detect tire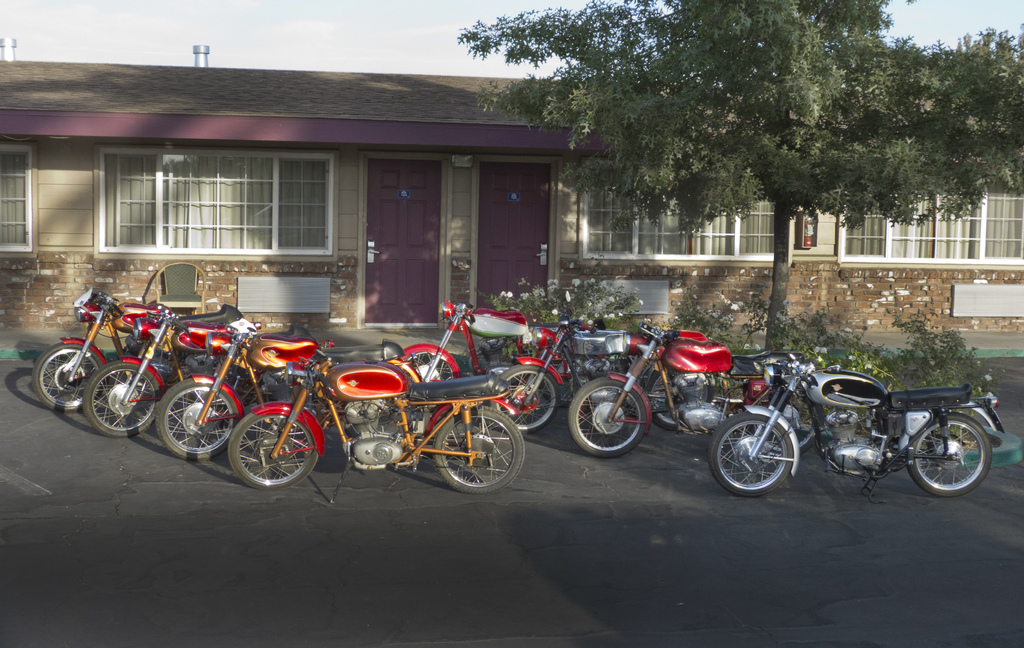
157 380 237 460
